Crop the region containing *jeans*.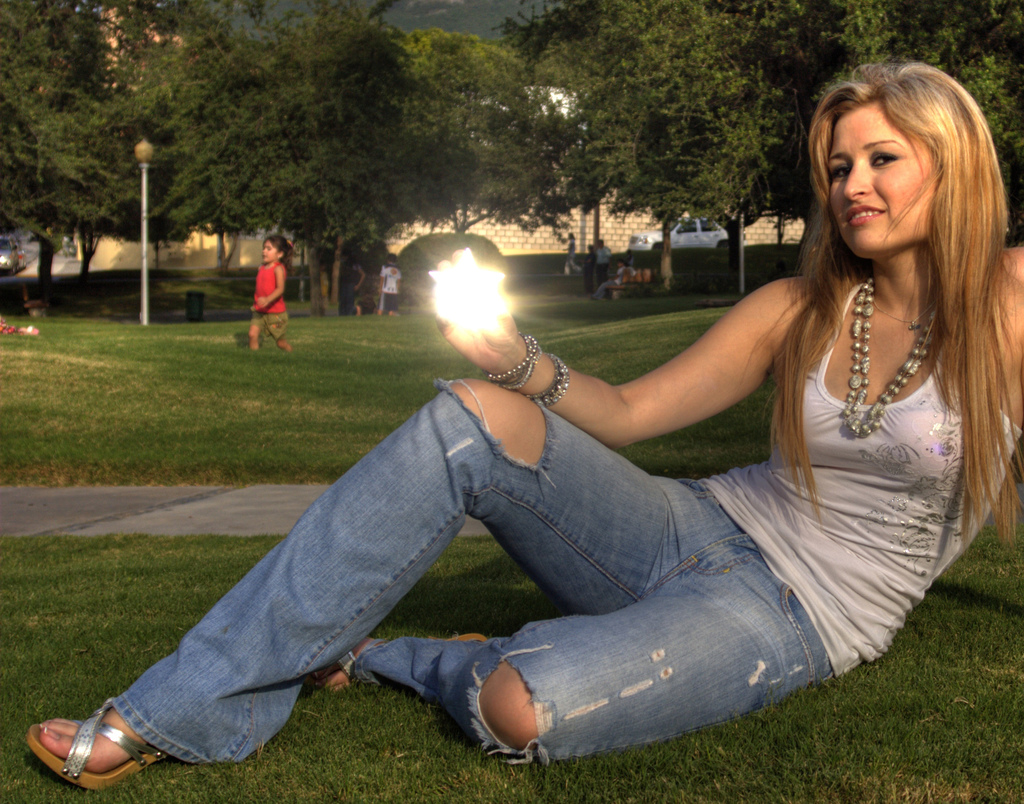
Crop region: bbox(373, 291, 401, 315).
